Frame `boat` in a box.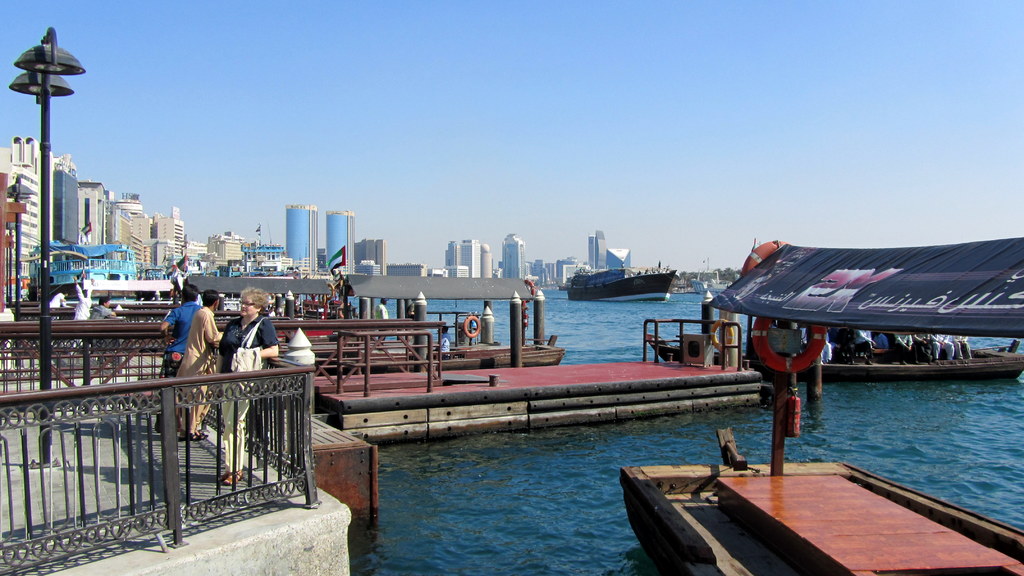
[140,255,182,302].
